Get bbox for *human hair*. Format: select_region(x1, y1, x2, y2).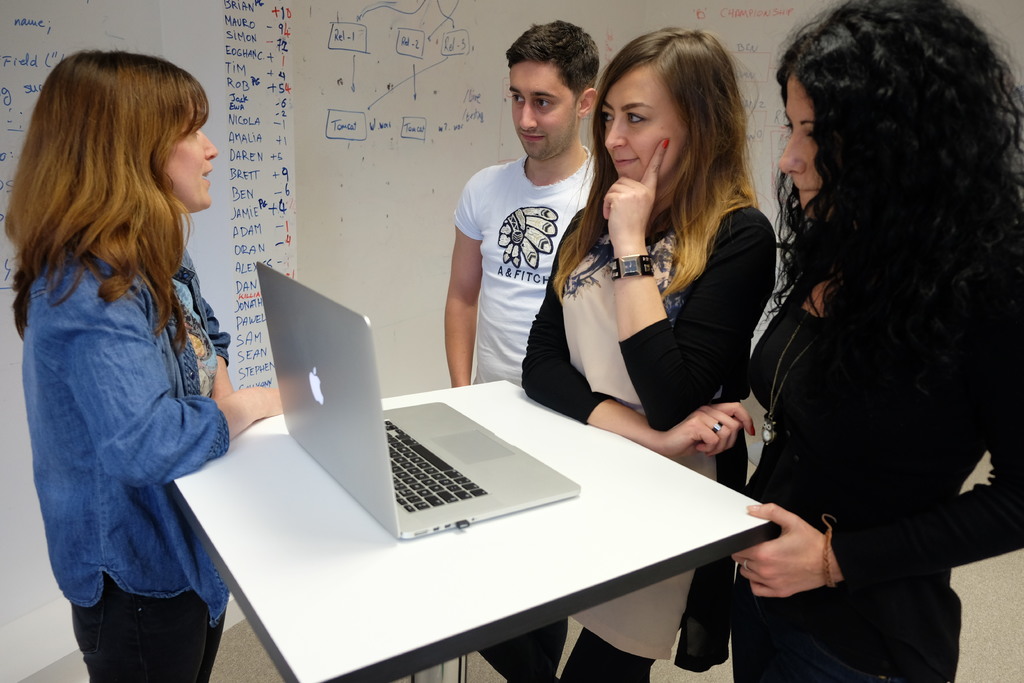
select_region(553, 26, 762, 304).
